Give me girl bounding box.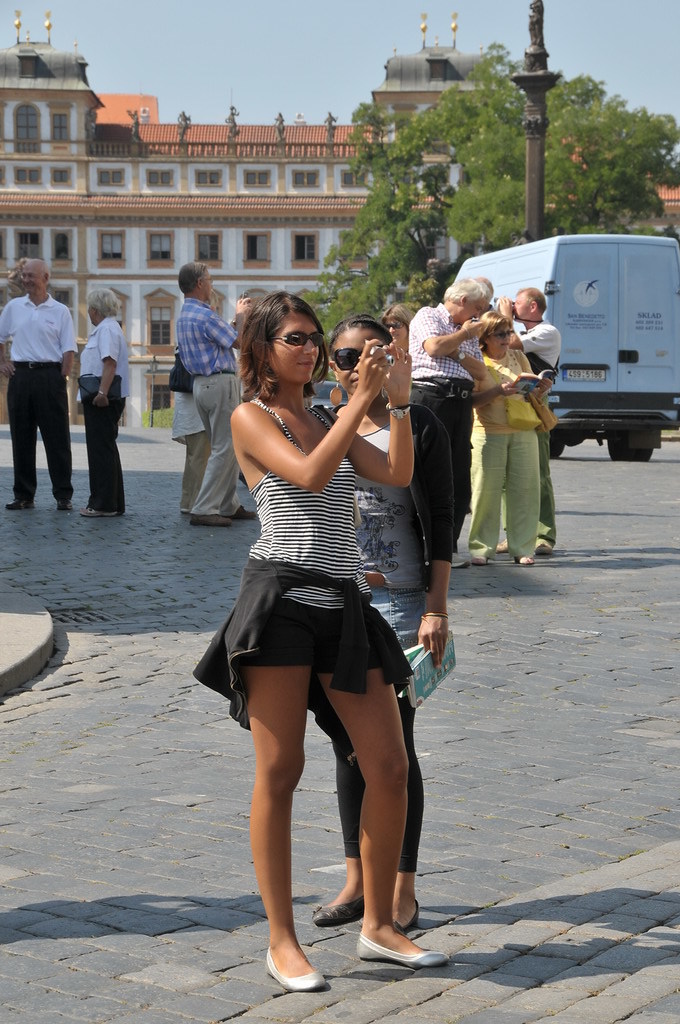
pyautogui.locateOnScreen(305, 310, 468, 931).
